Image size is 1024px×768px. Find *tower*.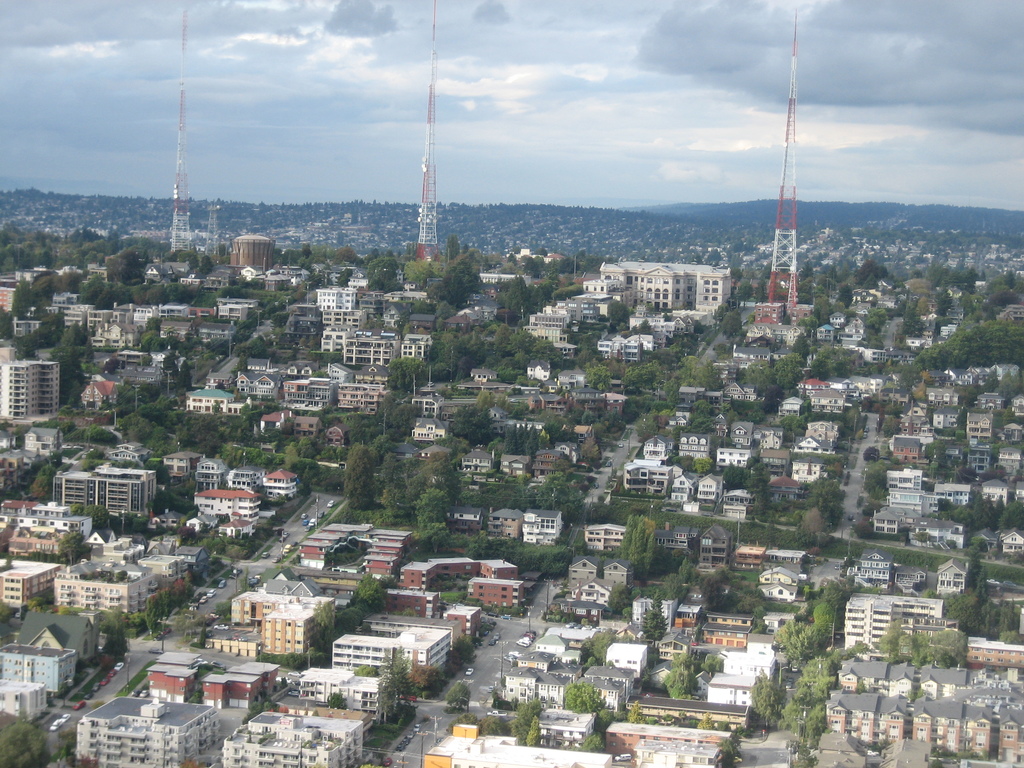
767/8/799/310.
